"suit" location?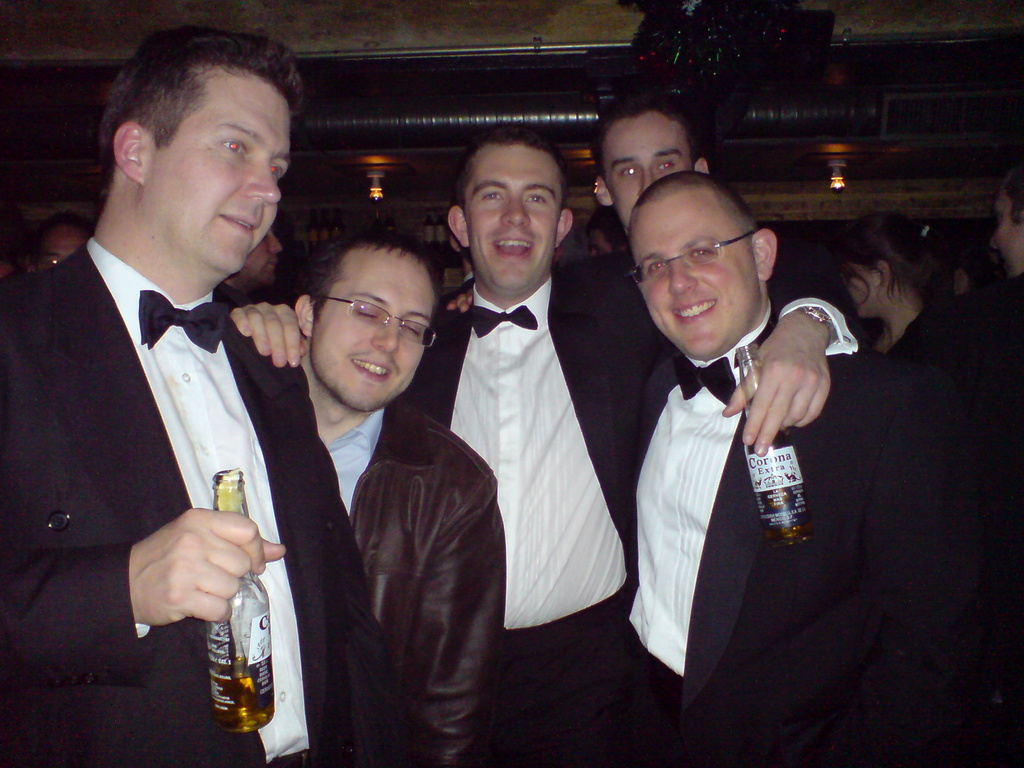
left=0, top=234, right=431, bottom=767
